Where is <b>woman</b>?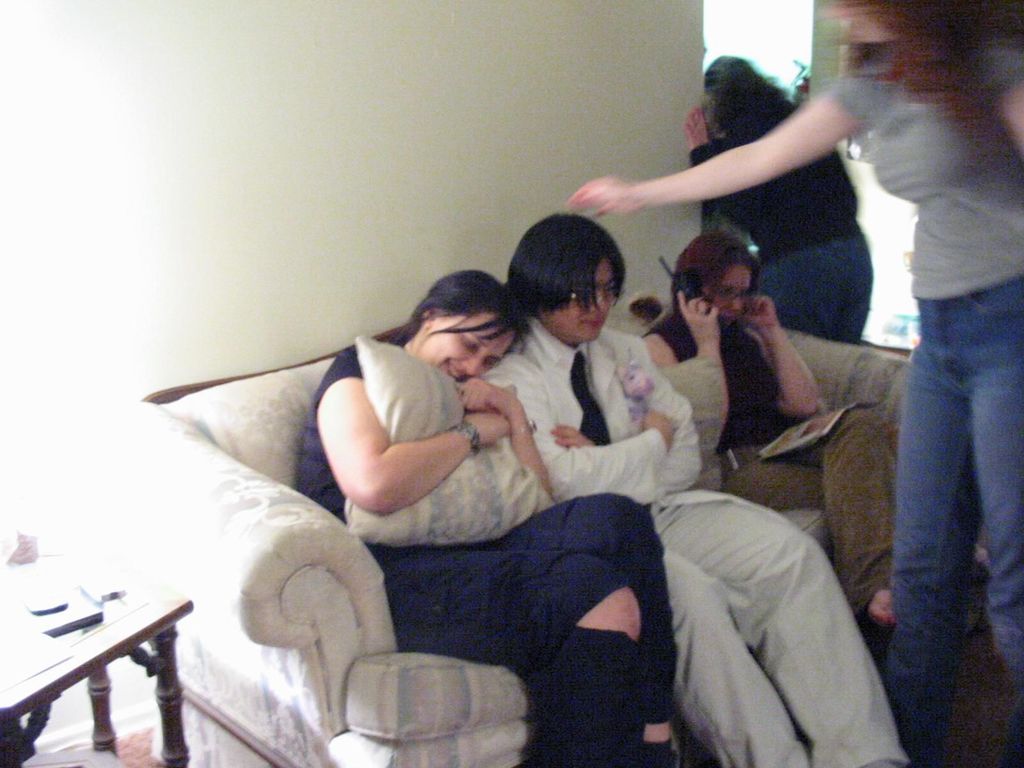
select_region(686, 45, 873, 343).
